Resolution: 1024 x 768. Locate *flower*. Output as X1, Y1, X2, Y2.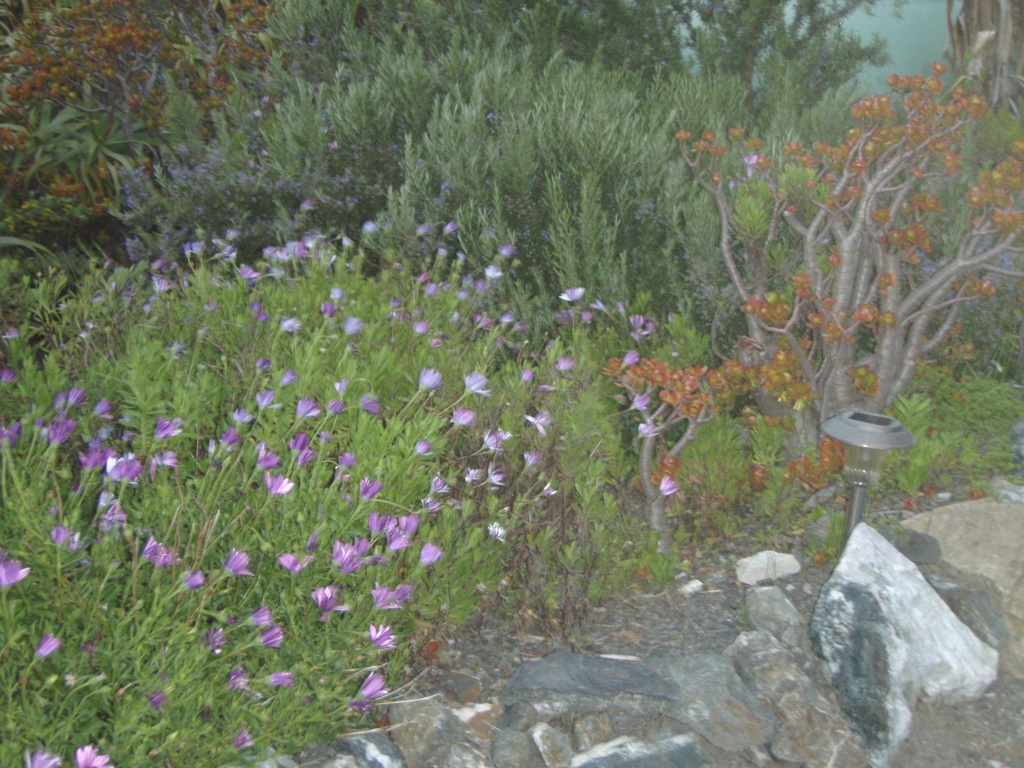
630, 394, 652, 408.
